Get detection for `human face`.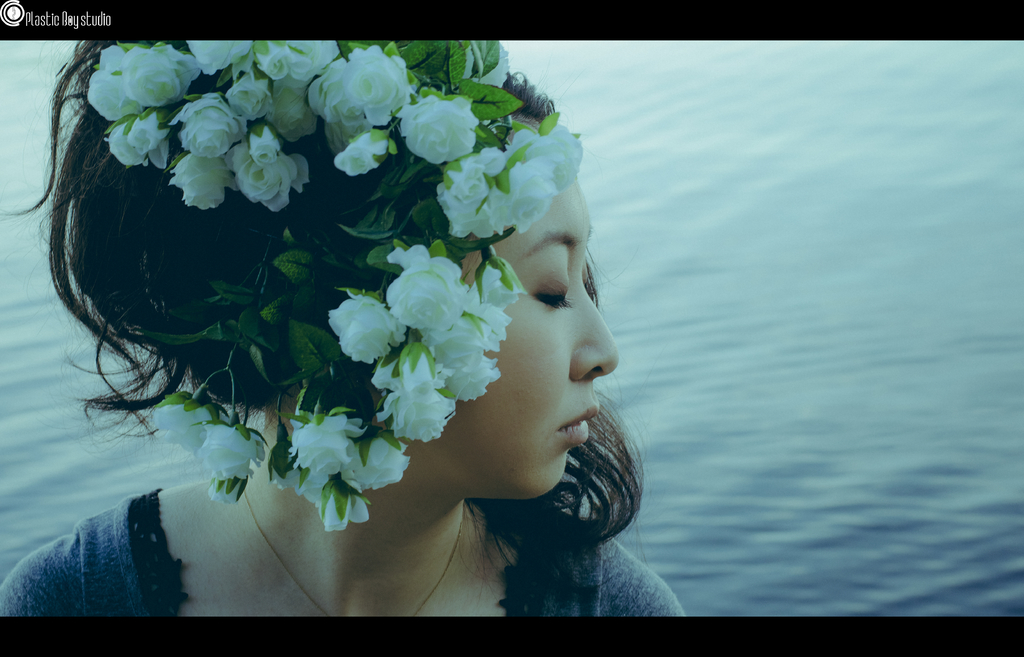
Detection: detection(424, 181, 618, 502).
